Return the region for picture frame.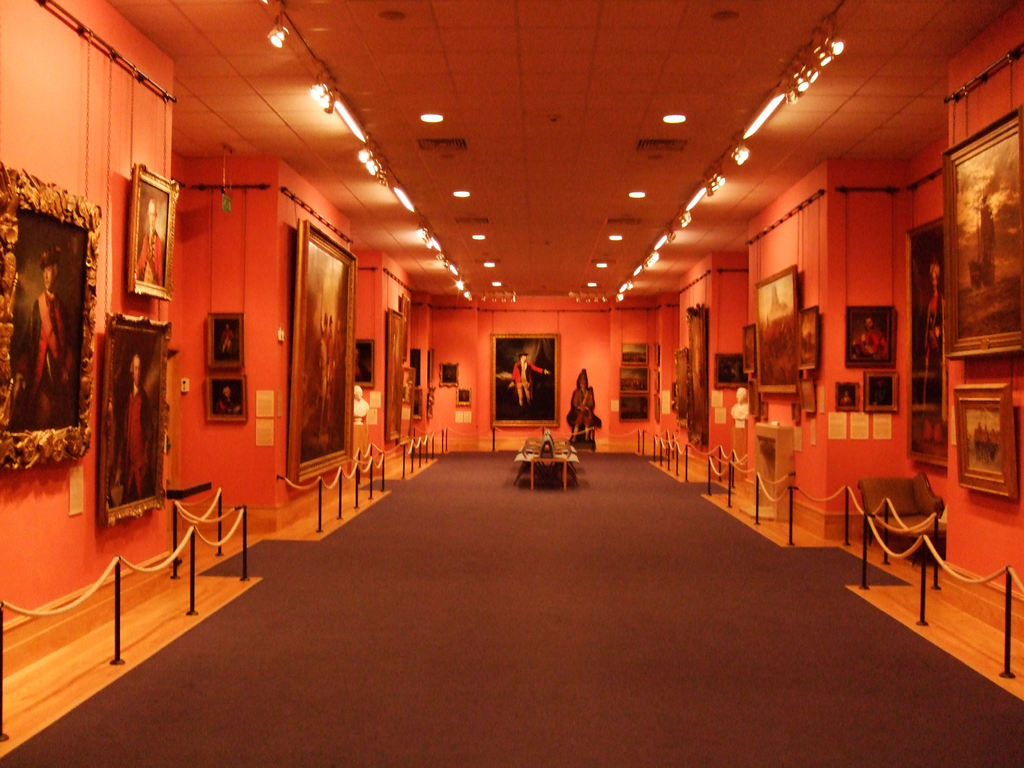
203:371:248:423.
